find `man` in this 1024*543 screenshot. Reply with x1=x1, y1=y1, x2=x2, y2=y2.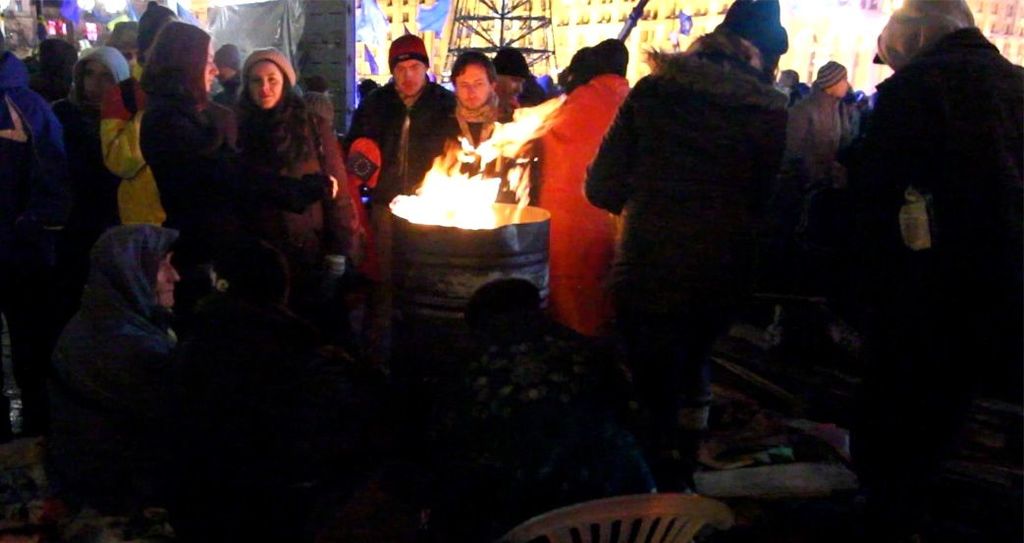
x1=50, y1=44, x2=131, y2=226.
